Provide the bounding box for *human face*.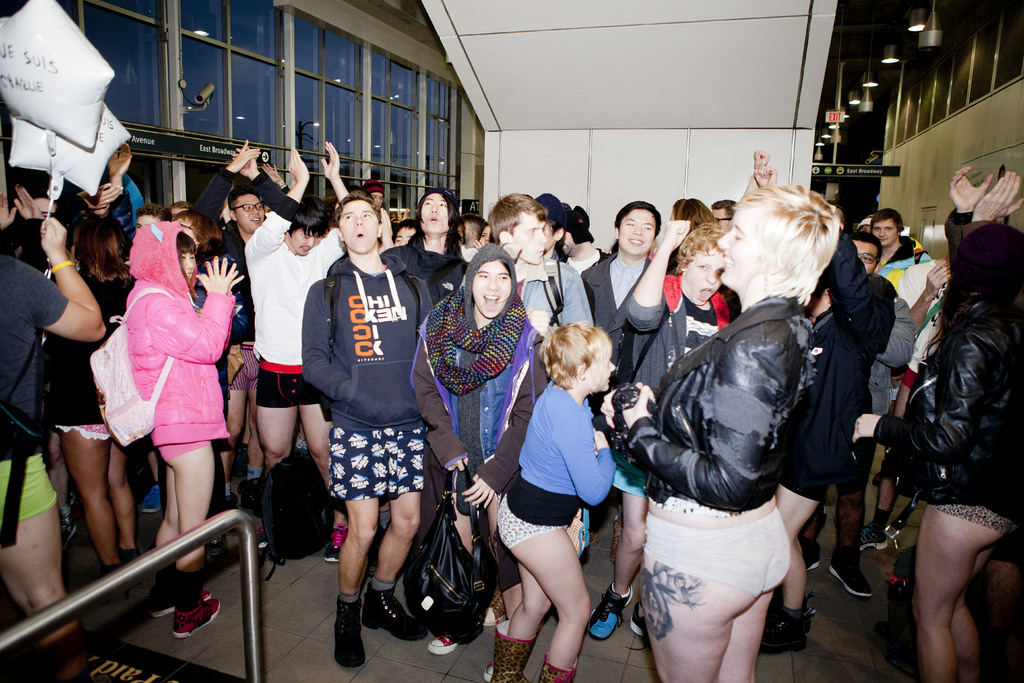
Rect(616, 210, 659, 256).
